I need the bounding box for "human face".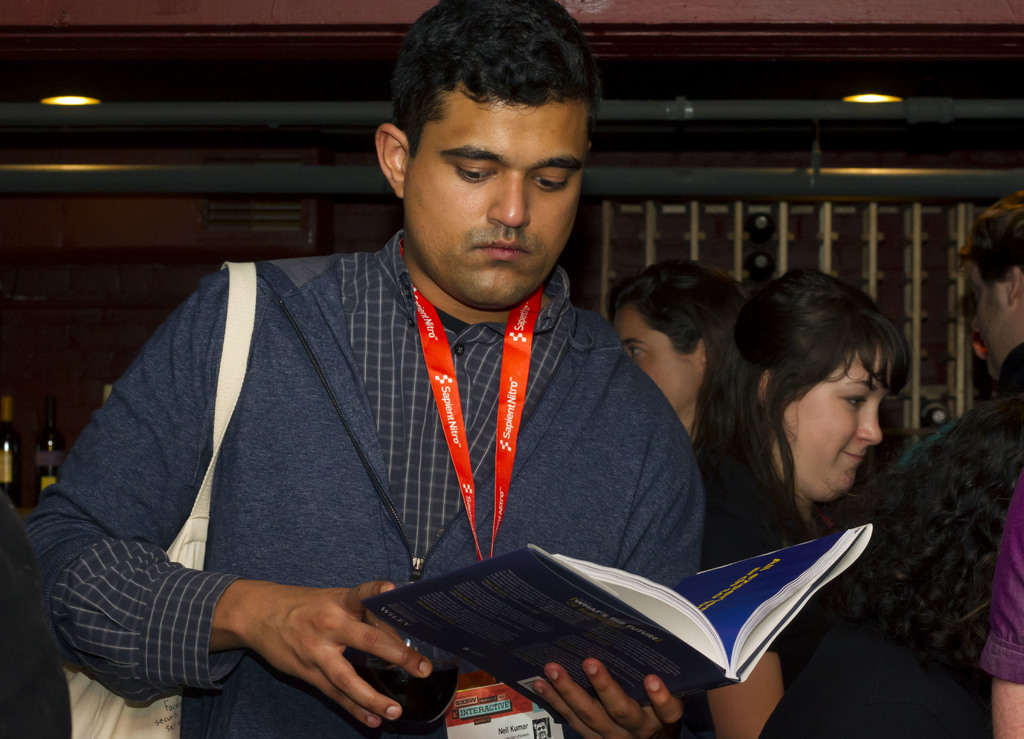
Here it is: 611, 302, 701, 411.
